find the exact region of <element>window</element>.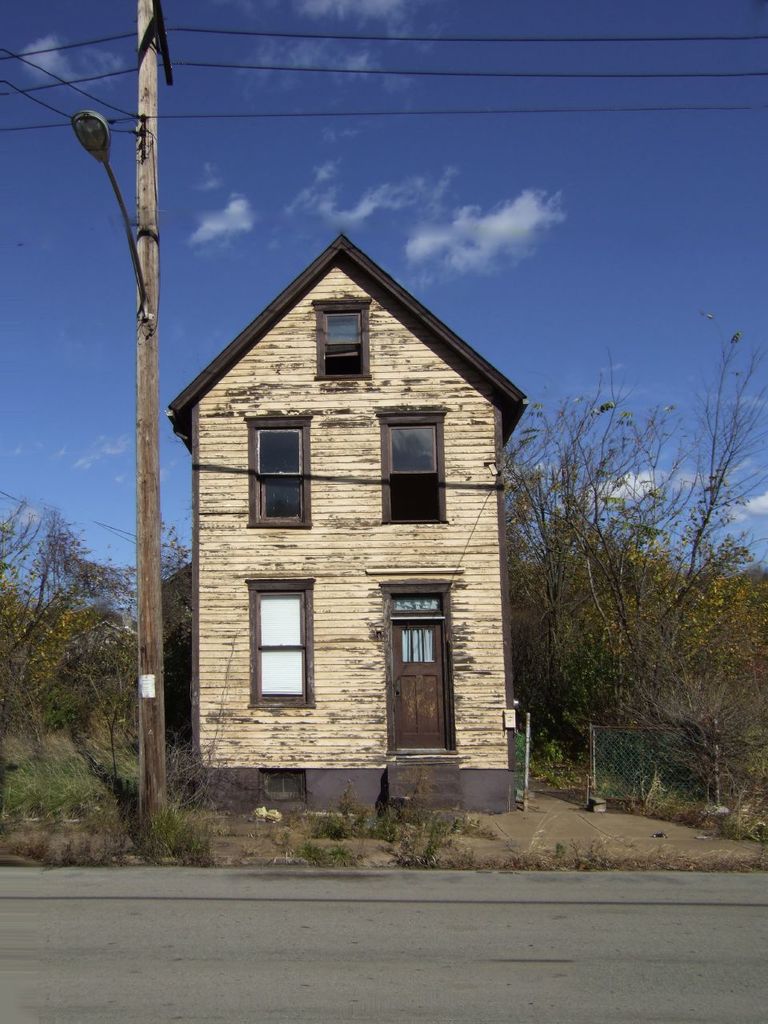
Exact region: [x1=246, y1=582, x2=314, y2=709].
